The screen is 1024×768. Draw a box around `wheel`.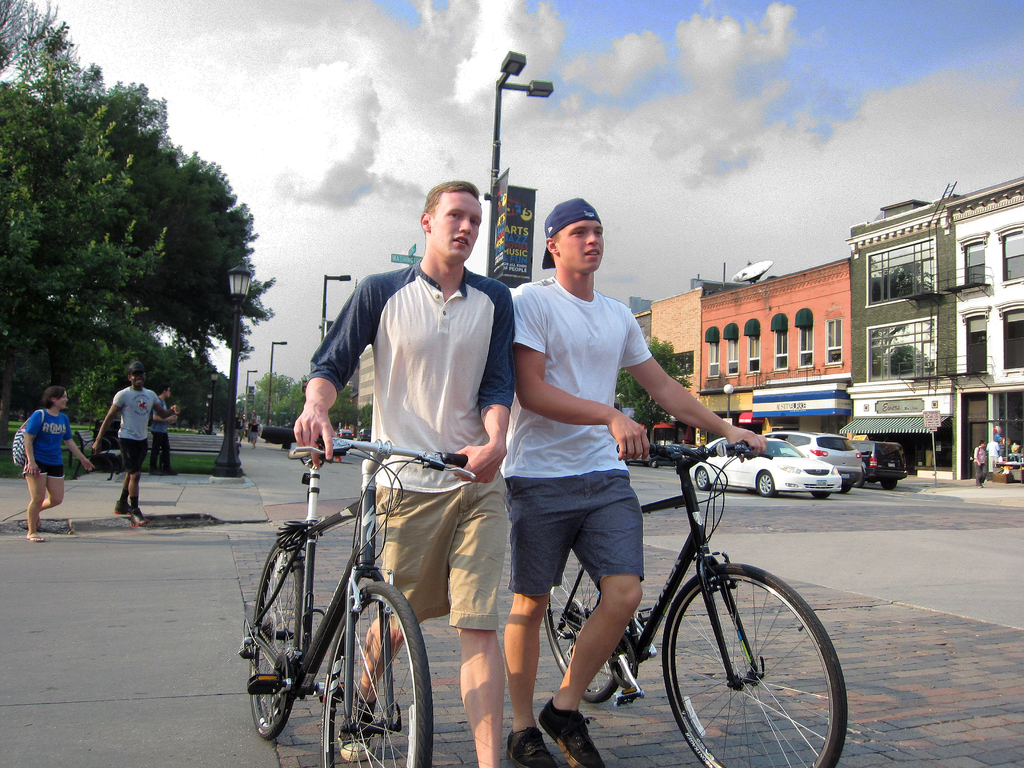
box=[758, 471, 779, 500].
